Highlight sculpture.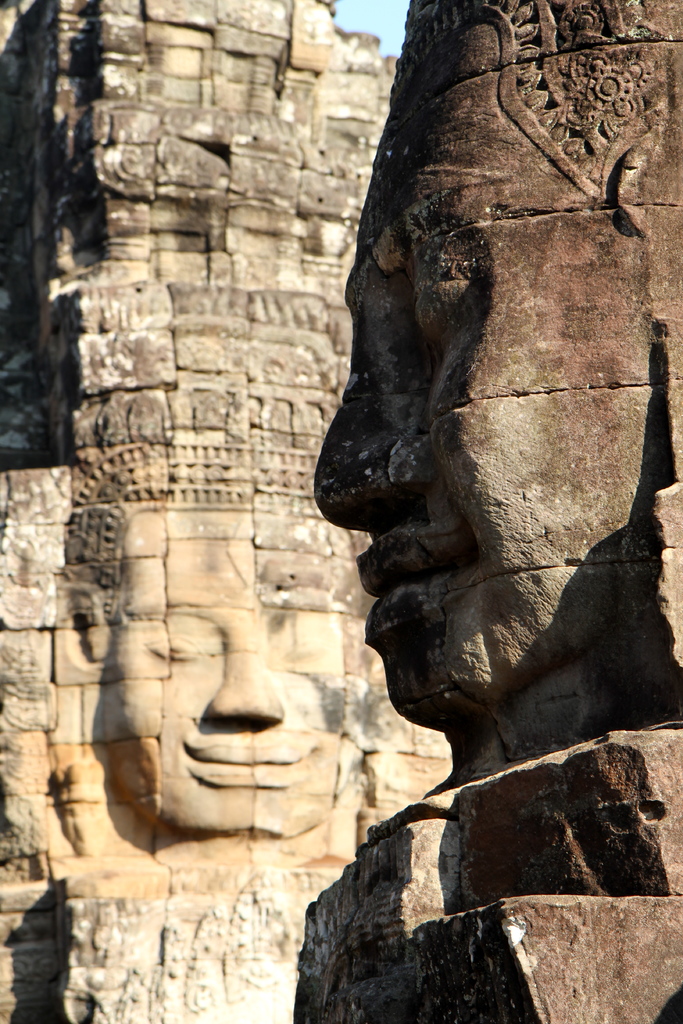
Highlighted region: (left=311, top=0, right=675, bottom=1022).
